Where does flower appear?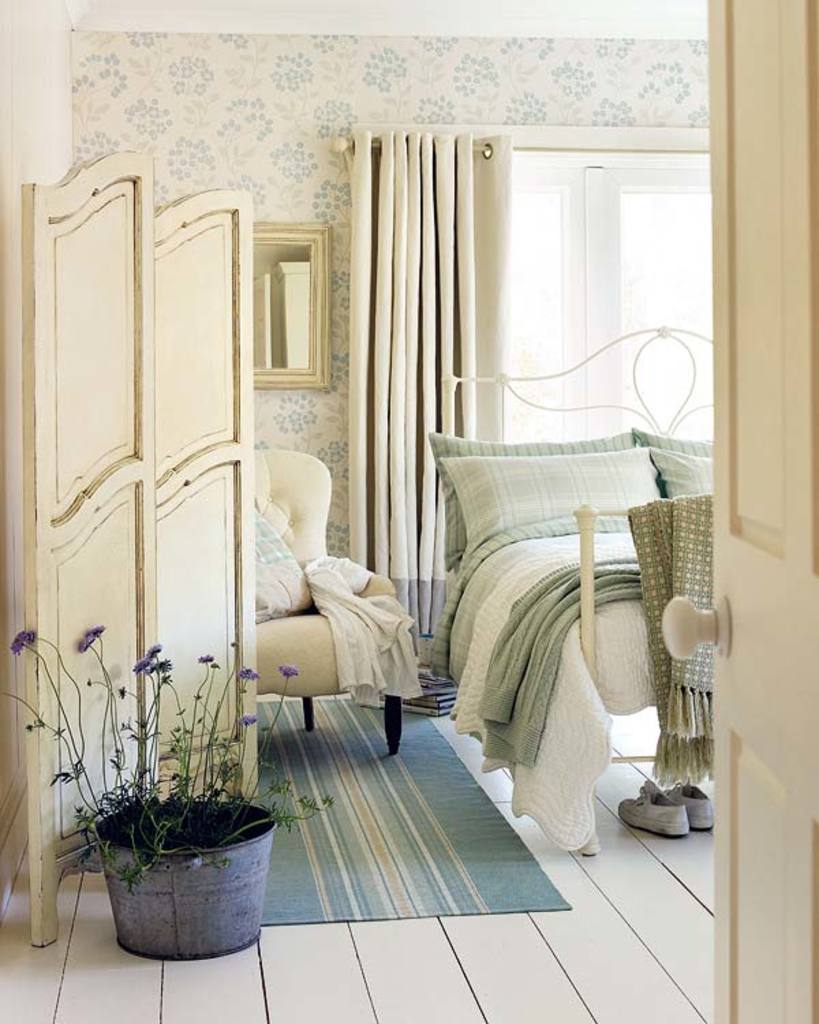
Appears at 240 666 263 681.
